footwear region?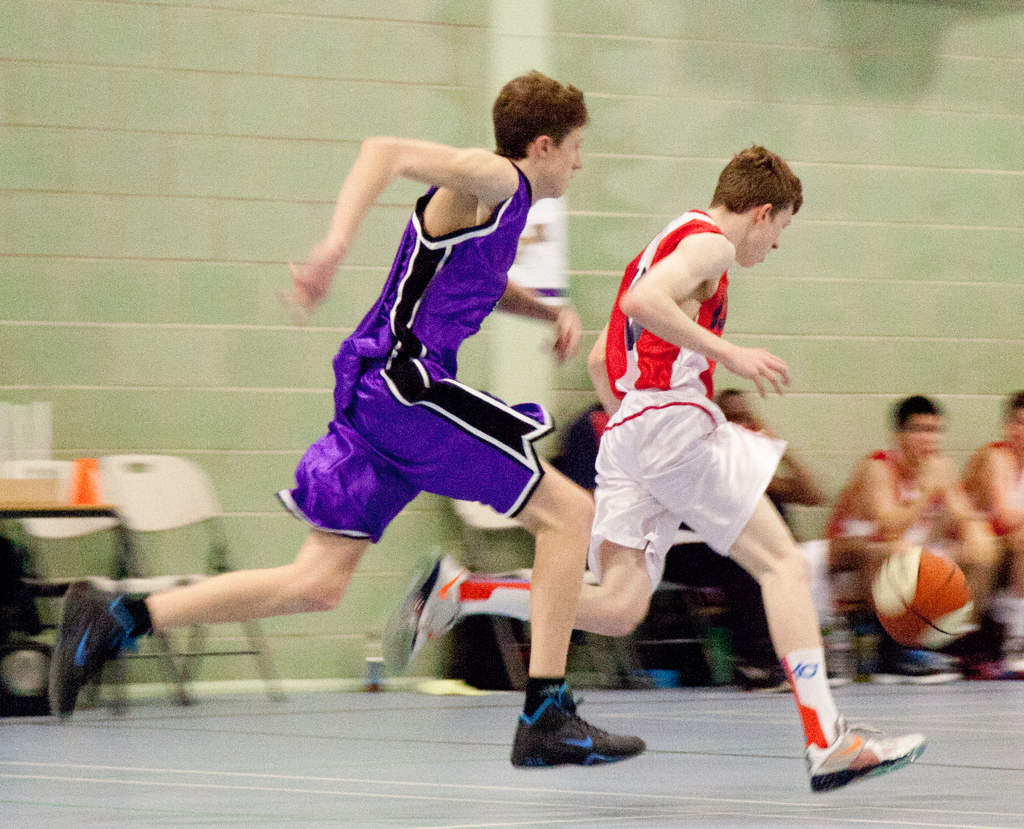
bbox=(803, 714, 934, 784)
